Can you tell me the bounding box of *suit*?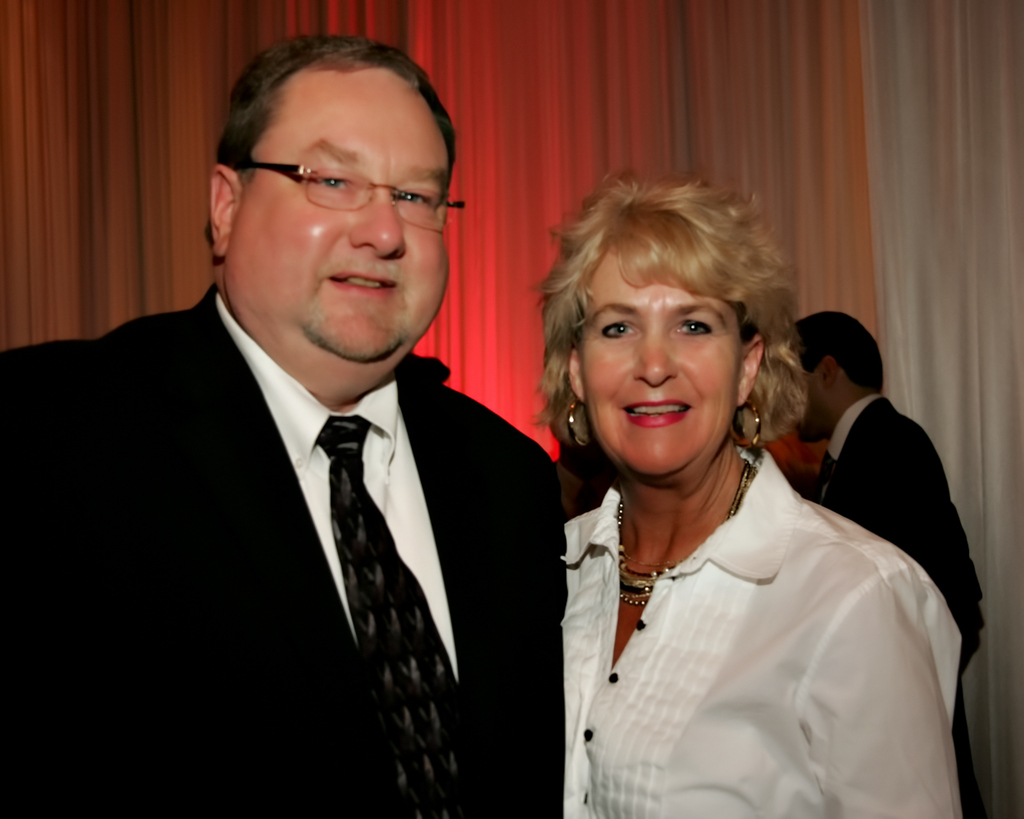
<bbox>55, 181, 574, 803</bbox>.
